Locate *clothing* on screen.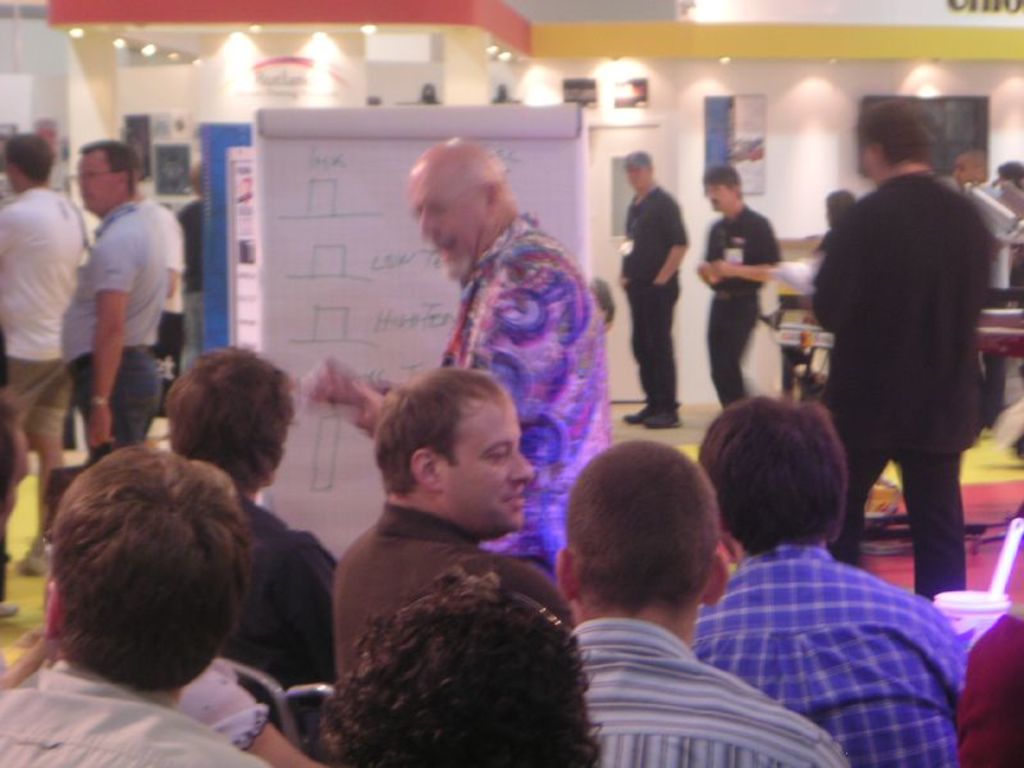
On screen at Rect(948, 620, 1023, 767).
